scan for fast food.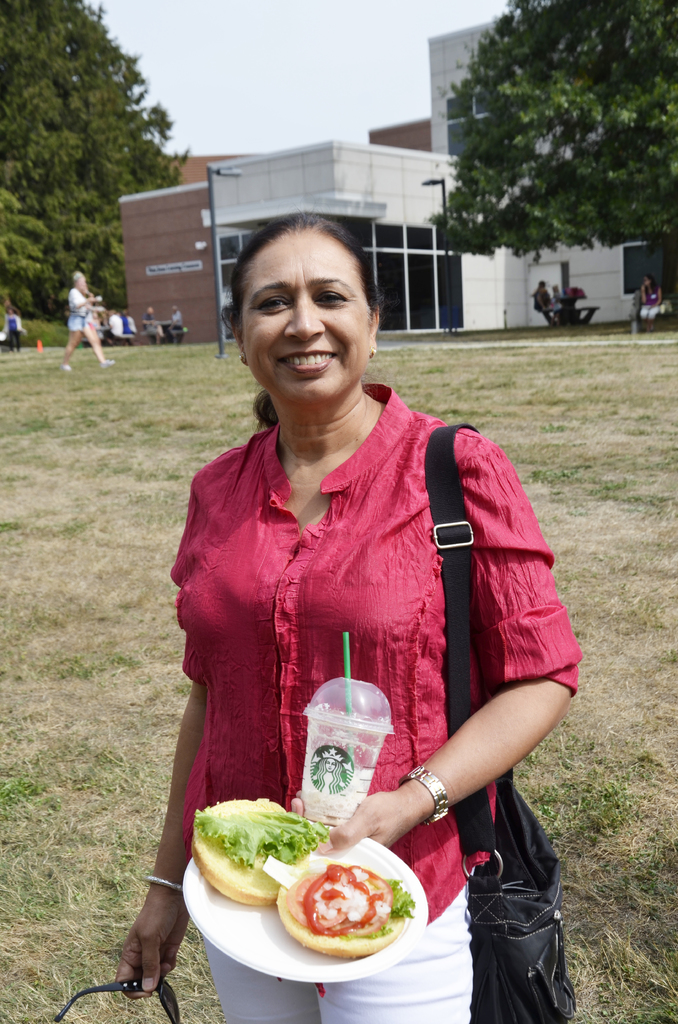
Scan result: left=255, top=849, right=437, bottom=952.
